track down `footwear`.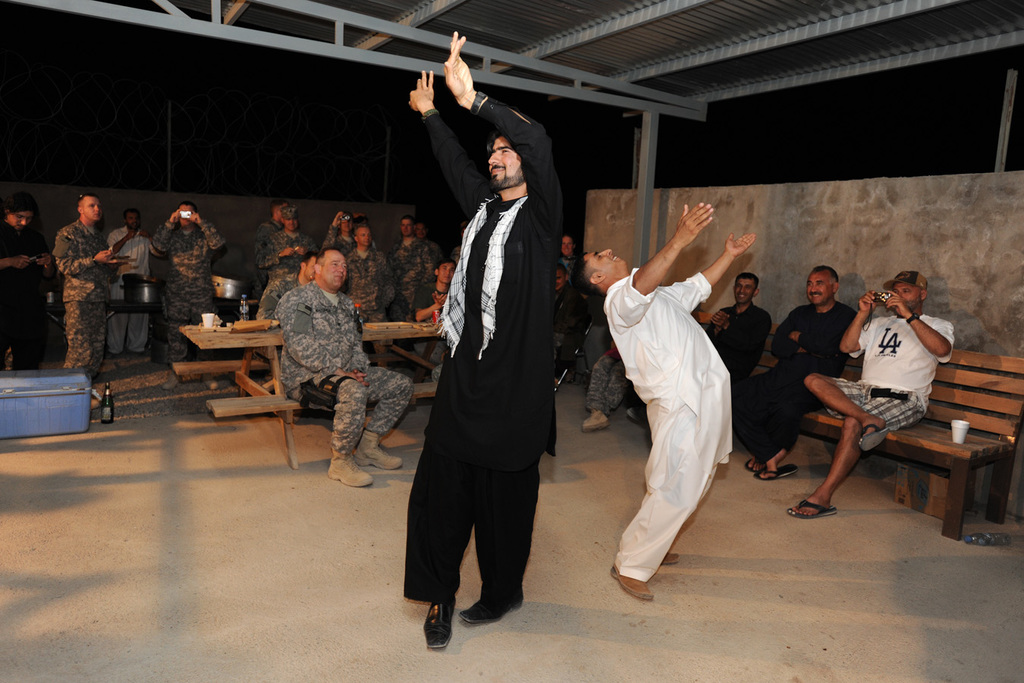
Tracked to pyautogui.locateOnScreen(661, 549, 677, 564).
